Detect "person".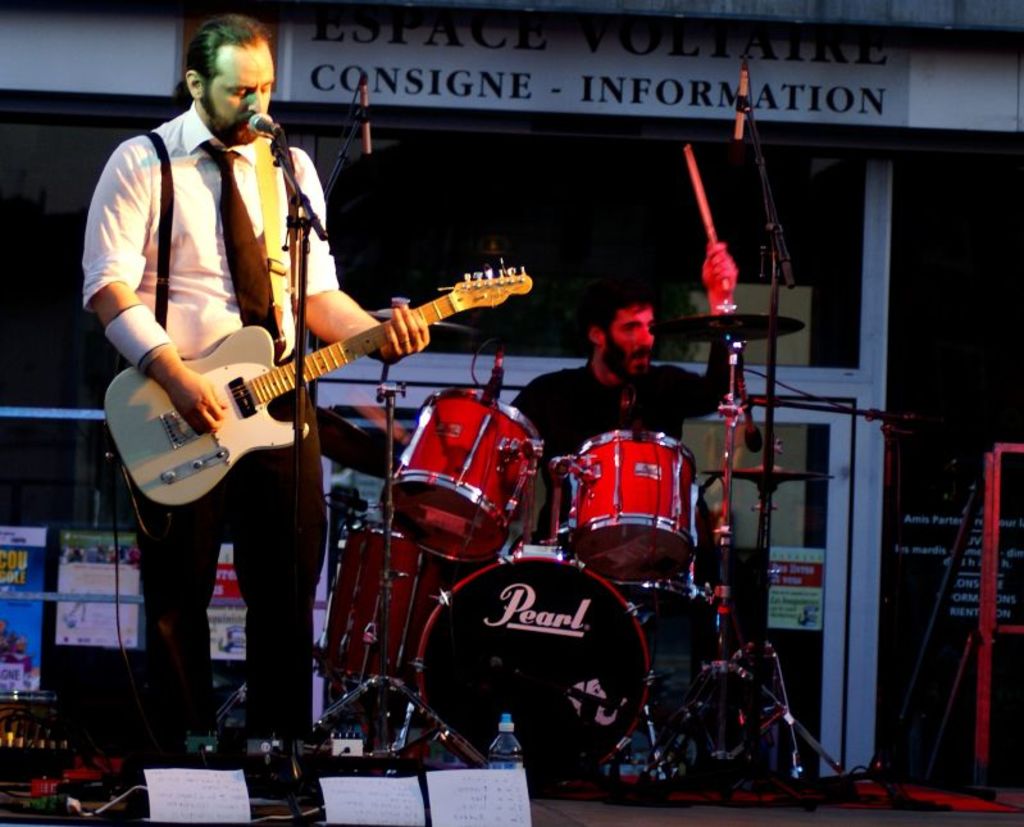
Detected at pyautogui.locateOnScreen(502, 238, 747, 485).
